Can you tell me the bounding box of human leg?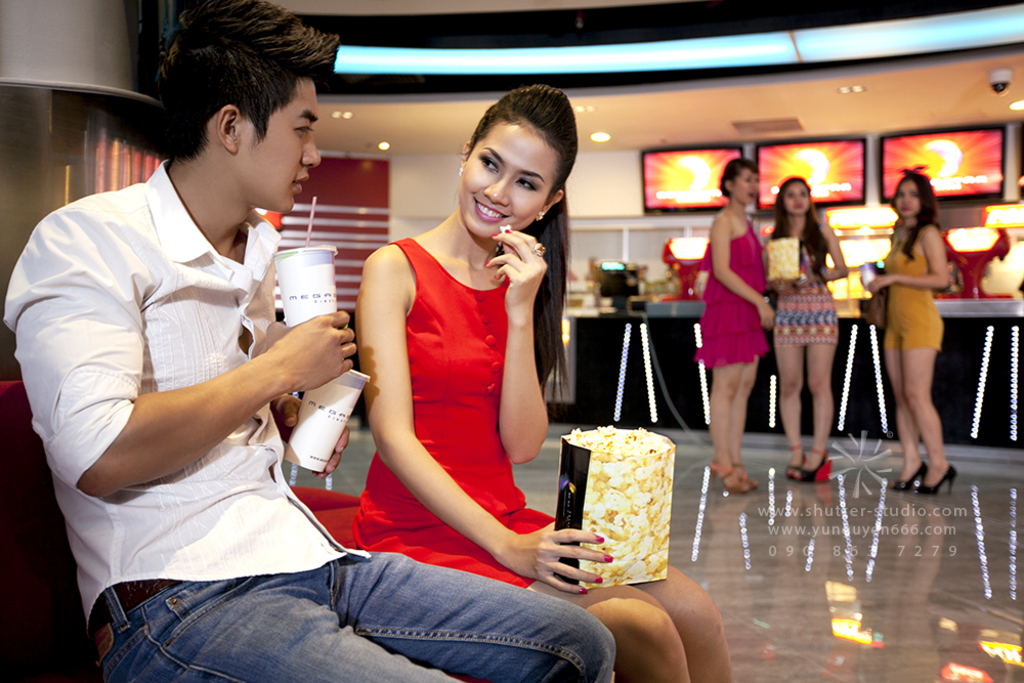
706 365 760 499.
